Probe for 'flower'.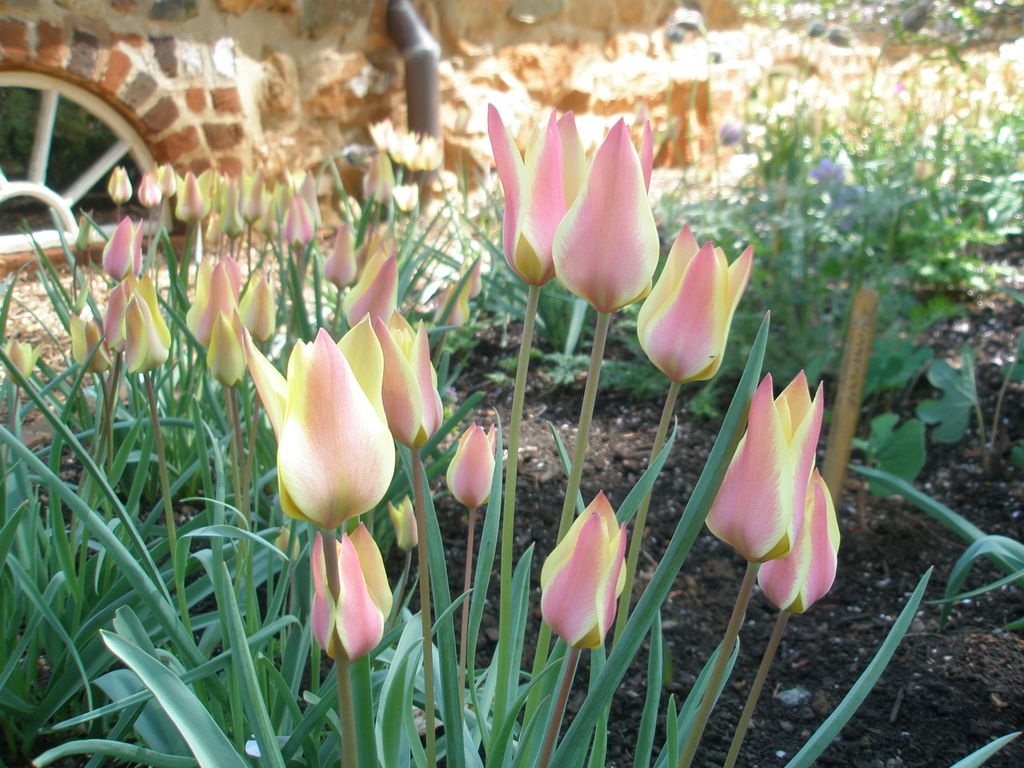
Probe result: rect(752, 460, 838, 614).
